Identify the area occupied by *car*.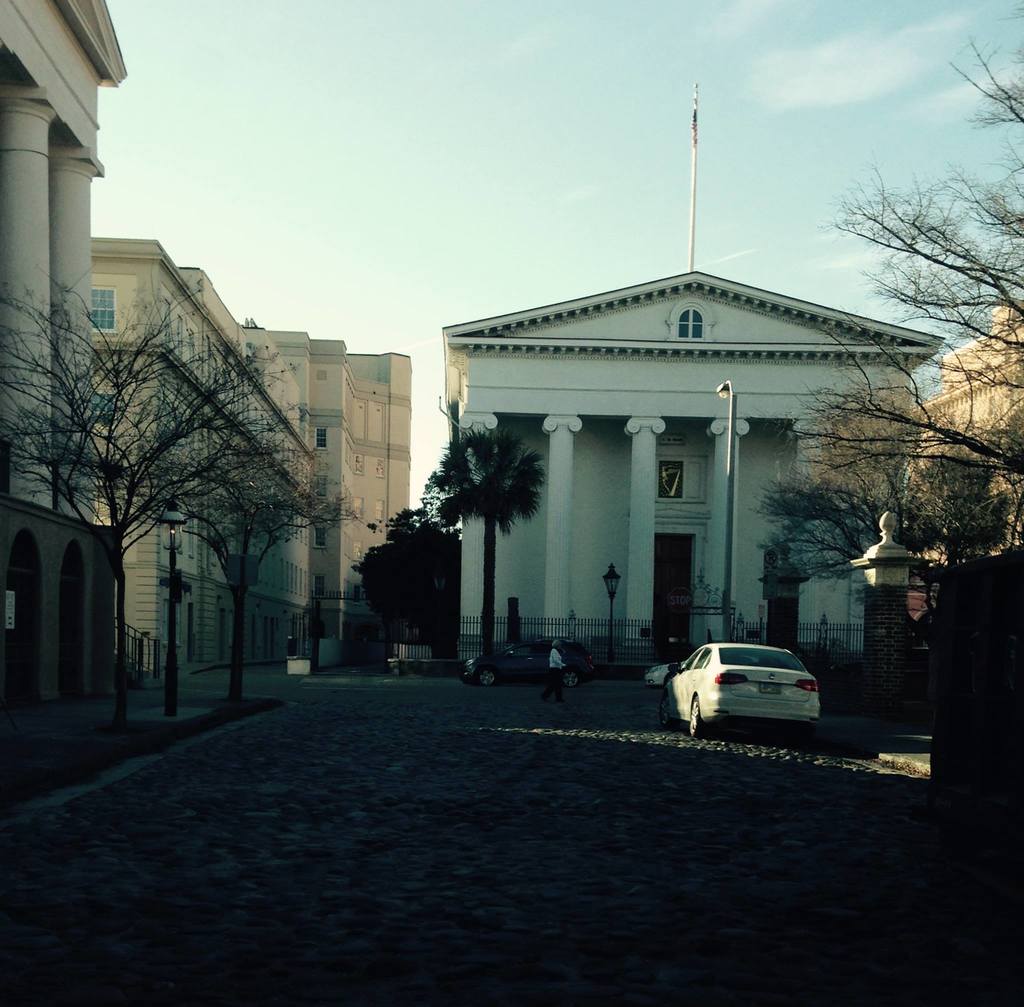
Area: x1=655, y1=646, x2=820, y2=734.
